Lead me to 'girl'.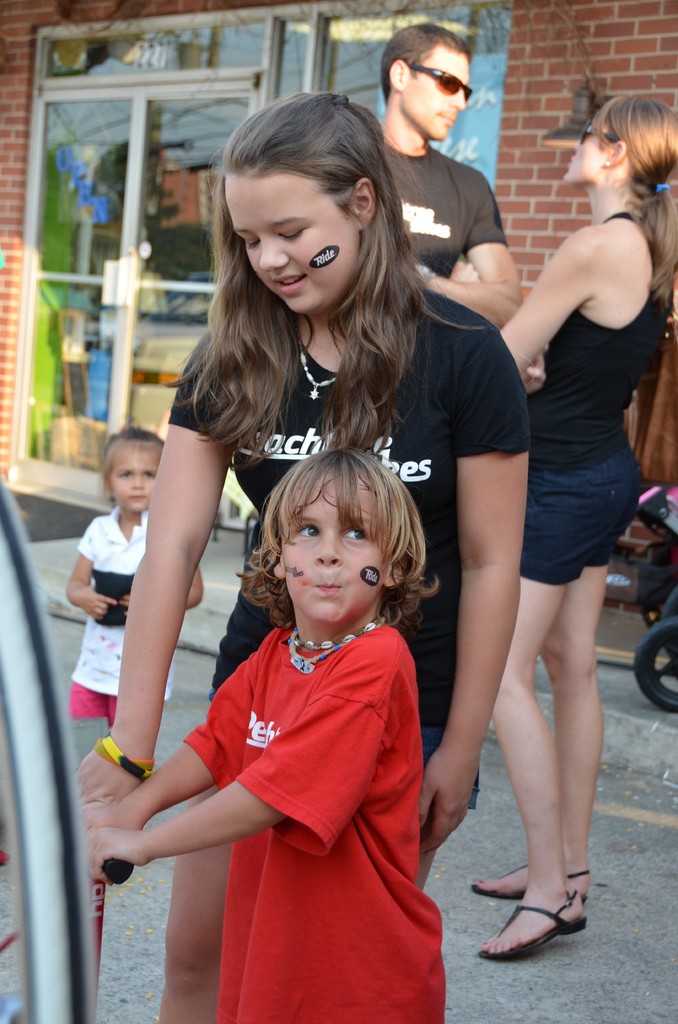
Lead to (left=62, top=428, right=201, bottom=726).
